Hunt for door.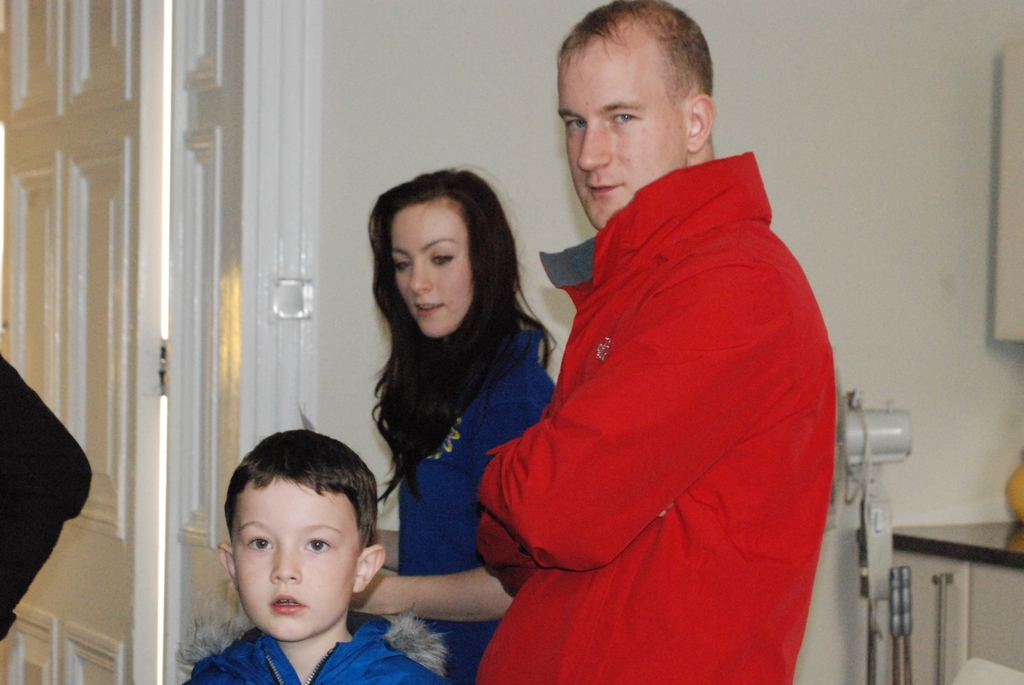
Hunted down at 0/0/170/684.
